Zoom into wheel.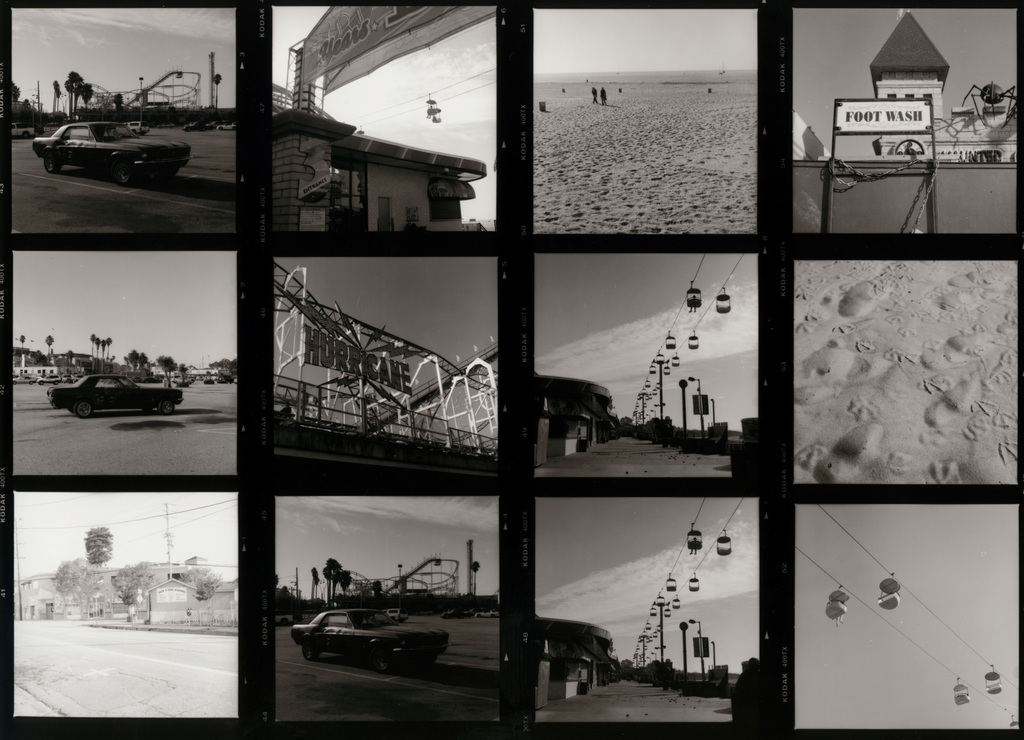
Zoom target: (x1=113, y1=166, x2=133, y2=187).
